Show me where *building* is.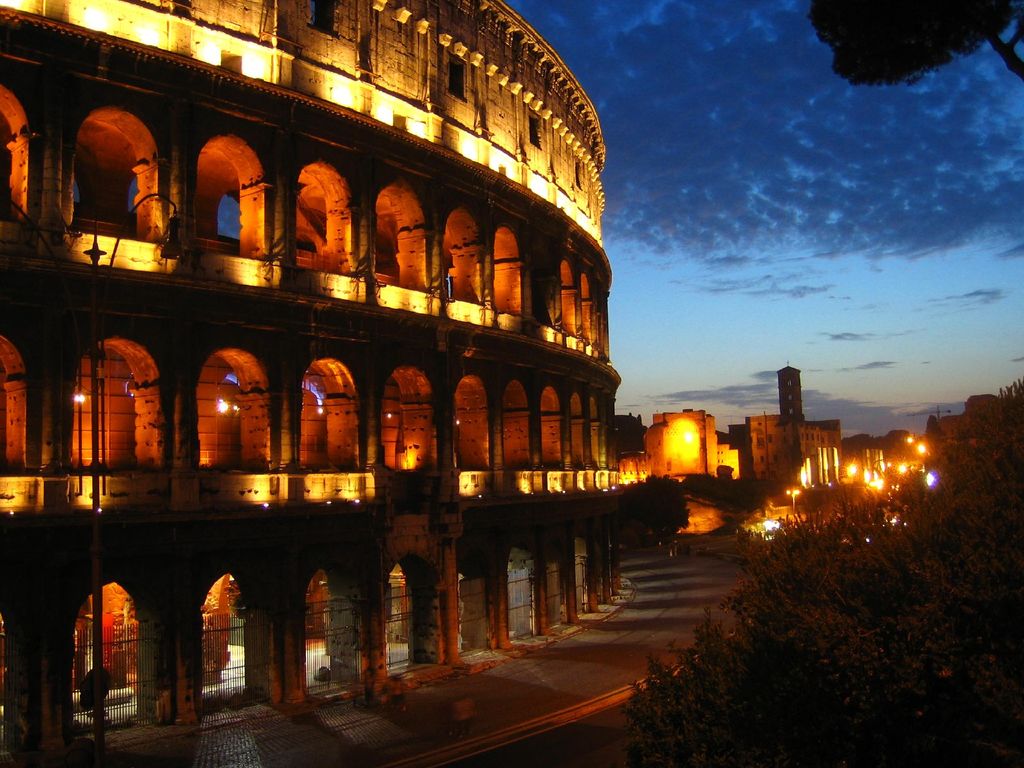
*building* is at (0,0,631,755).
